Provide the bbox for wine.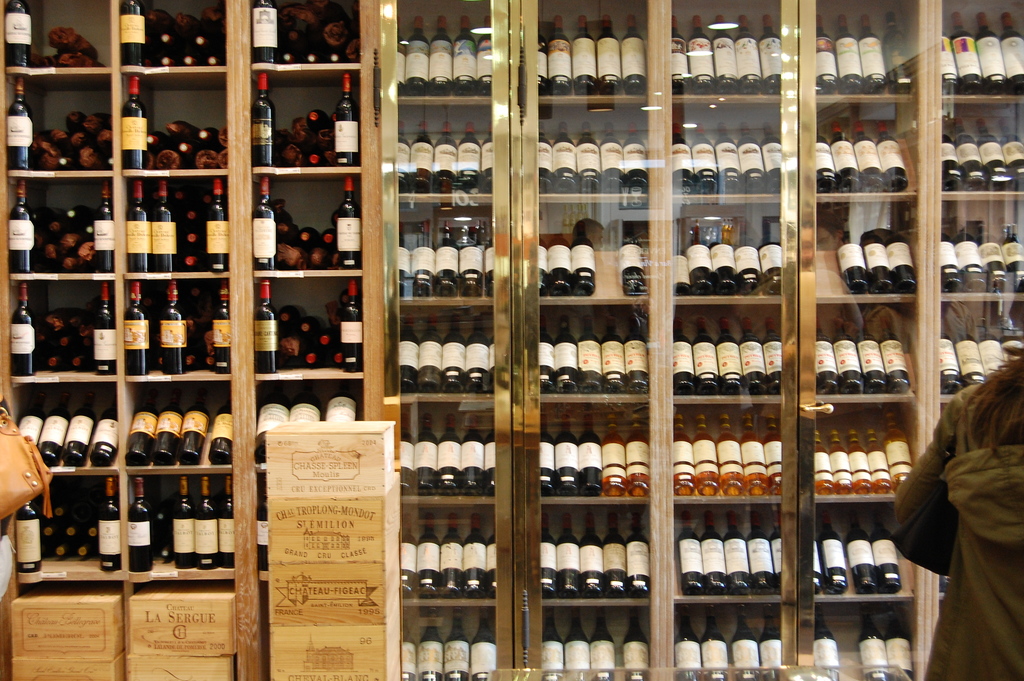
[877, 121, 907, 193].
